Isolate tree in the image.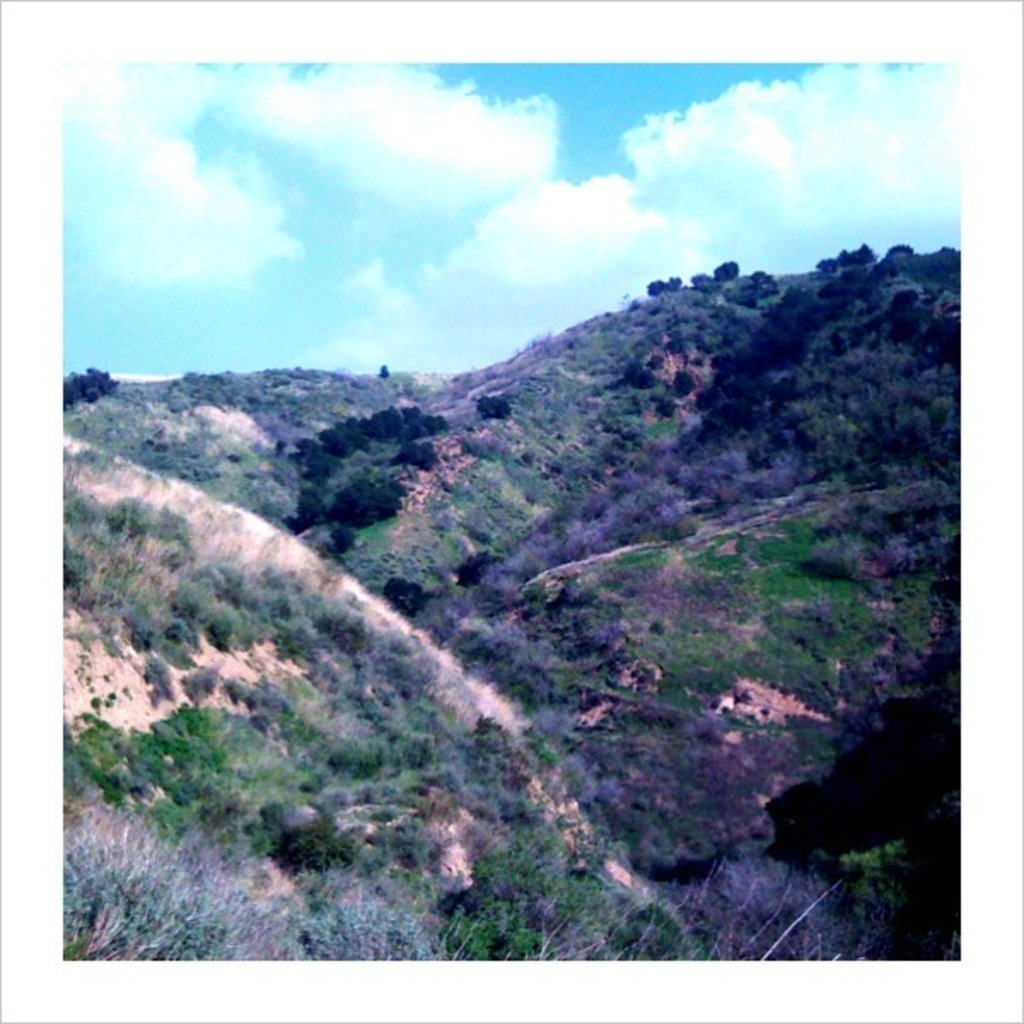
Isolated region: (x1=686, y1=271, x2=724, y2=294).
